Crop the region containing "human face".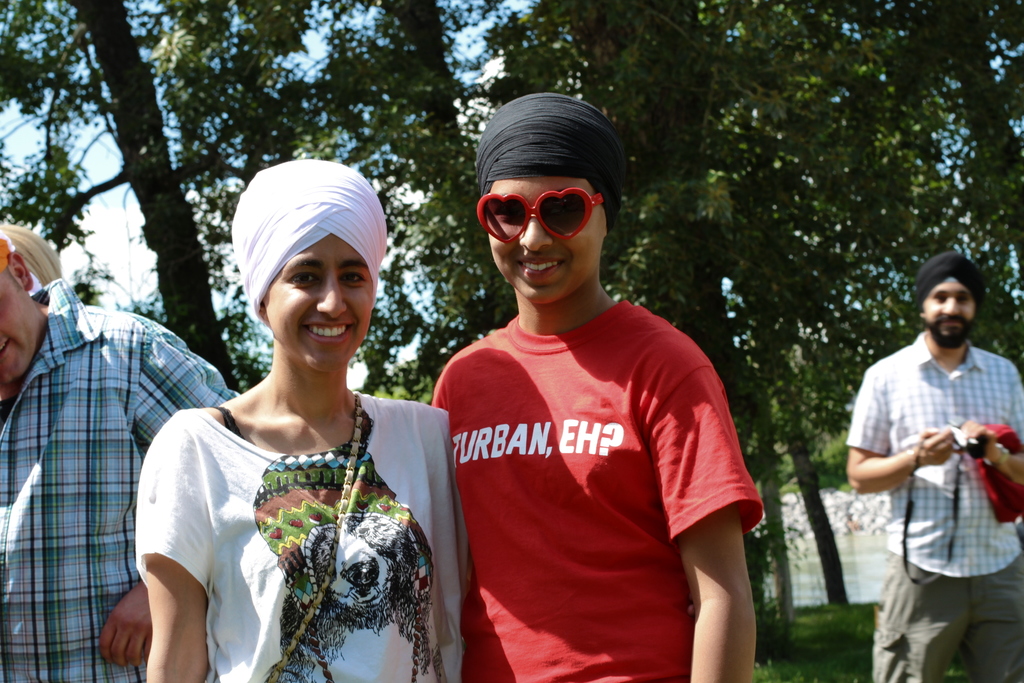
Crop region: 264, 235, 374, 373.
